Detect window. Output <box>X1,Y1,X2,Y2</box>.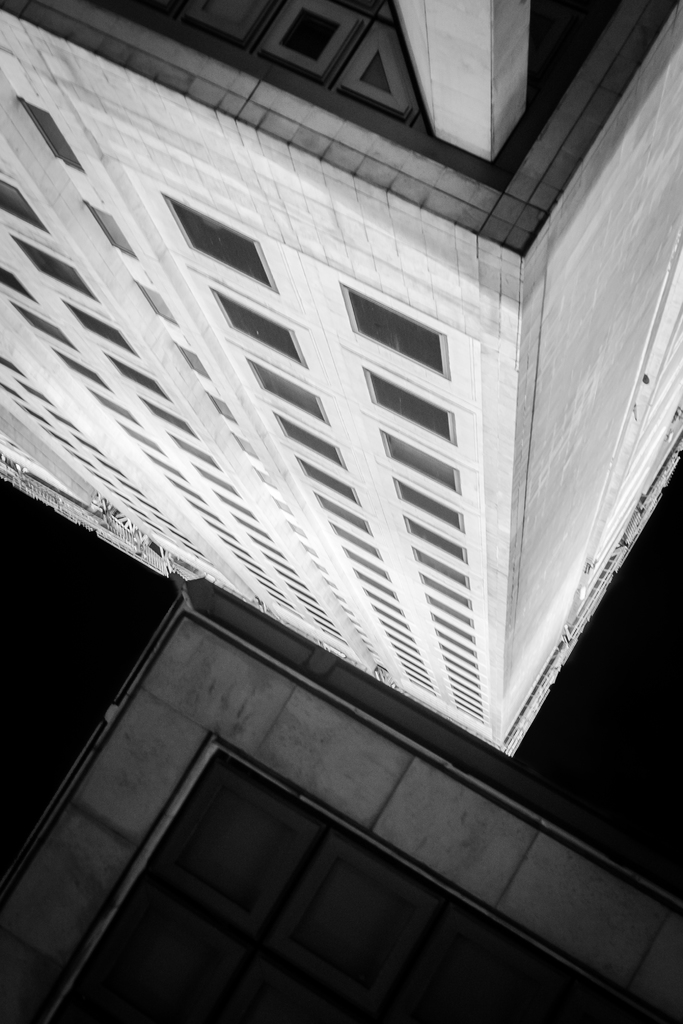
<box>15,92,85,172</box>.
